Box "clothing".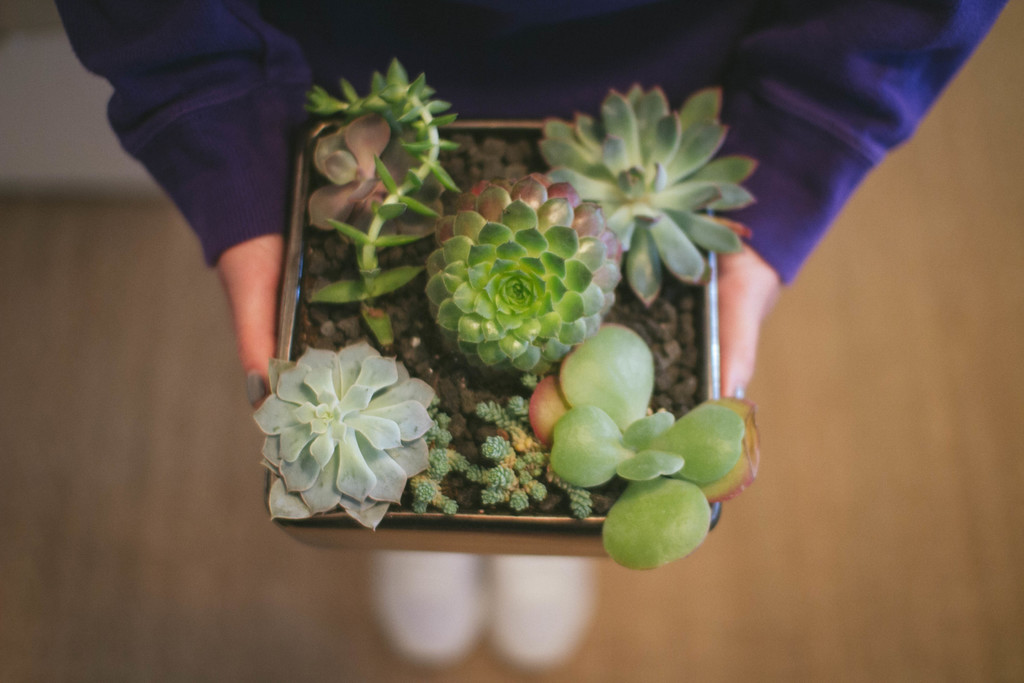
38 0 1004 544.
